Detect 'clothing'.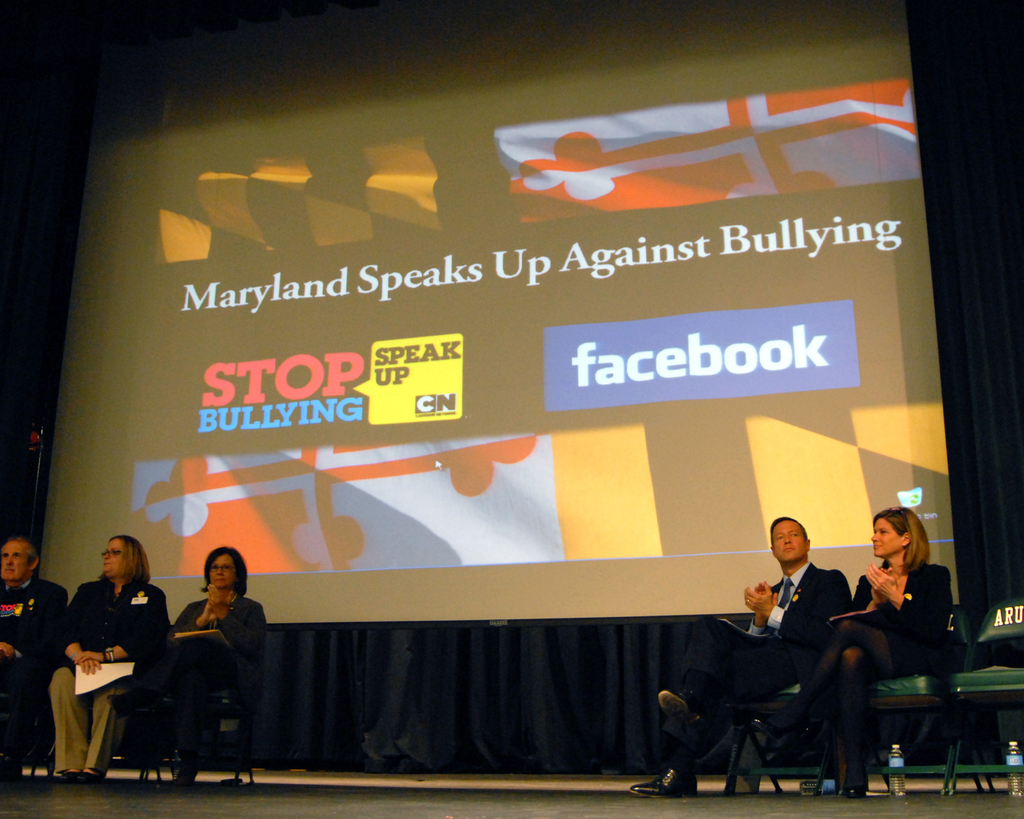
Detected at region(662, 564, 858, 785).
